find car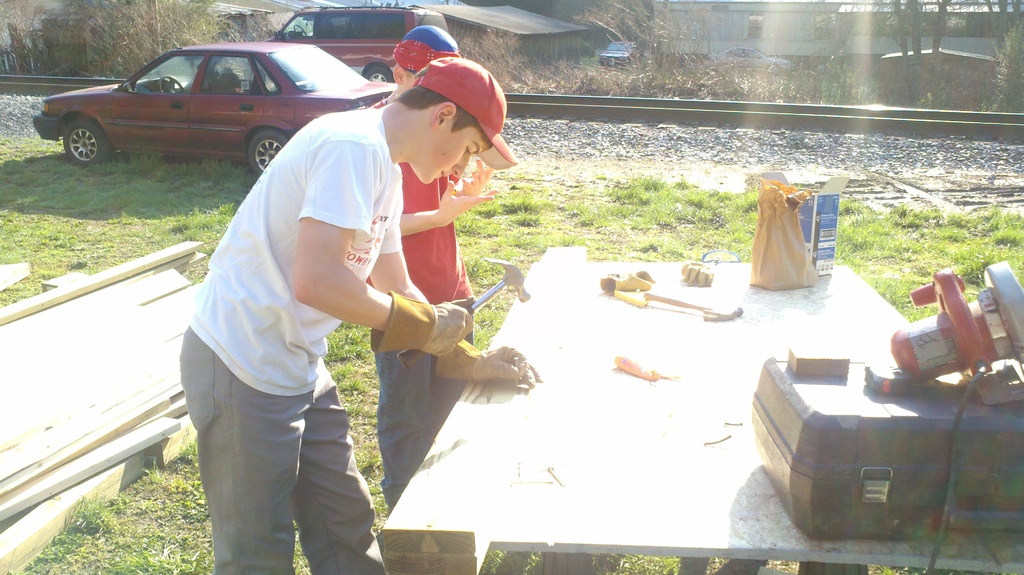
bbox(32, 43, 397, 181)
